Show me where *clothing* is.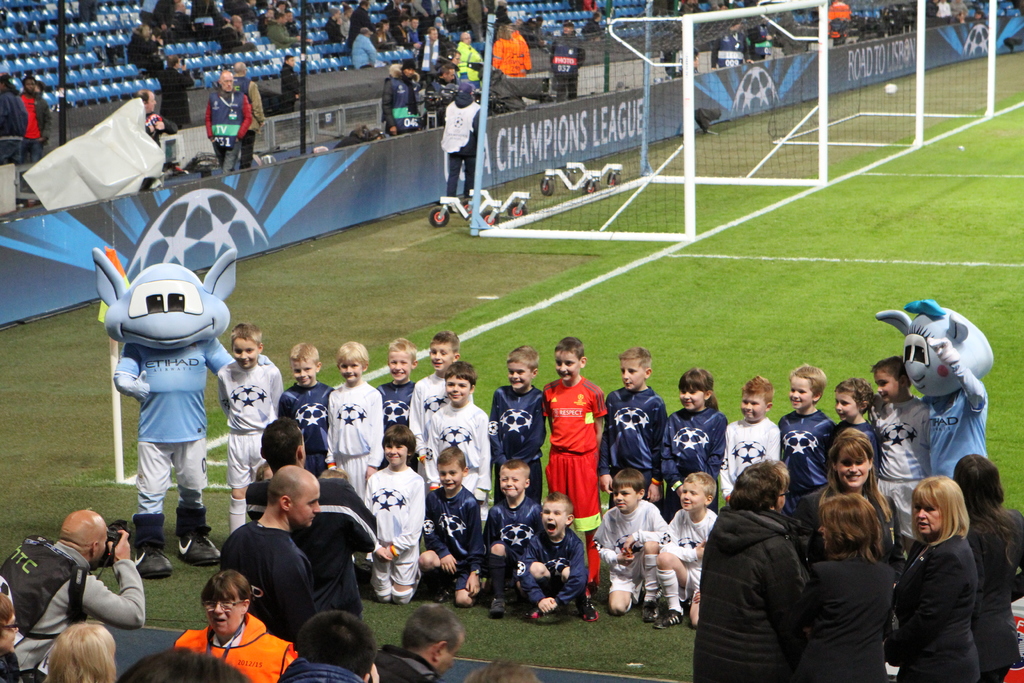
*clothing* is at [left=584, top=19, right=605, bottom=45].
